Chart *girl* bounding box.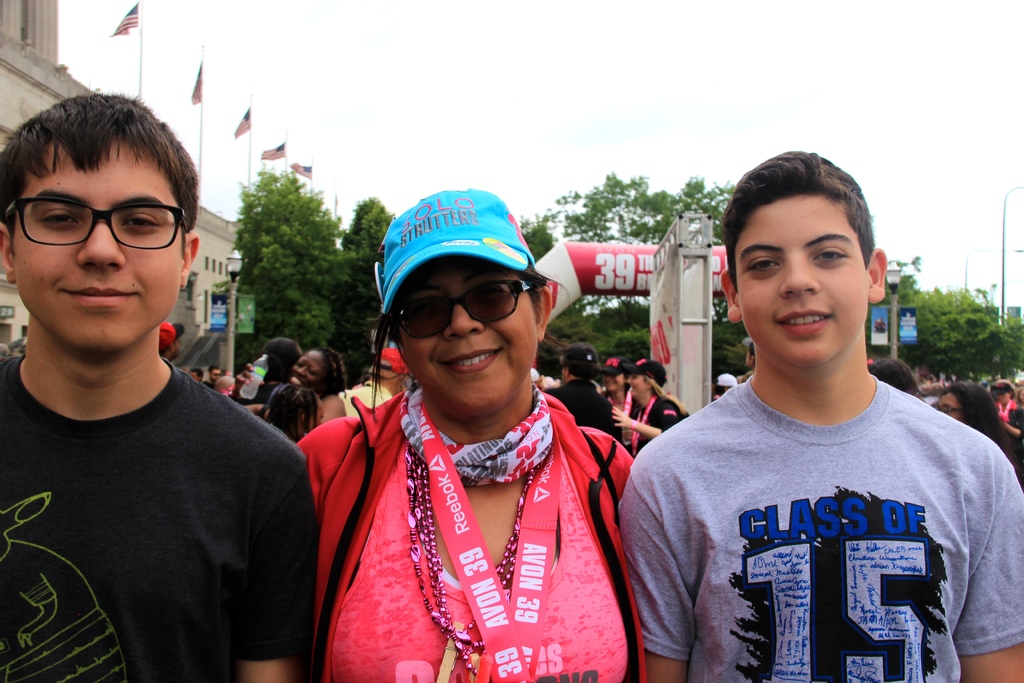
Charted: 266:379:332:445.
